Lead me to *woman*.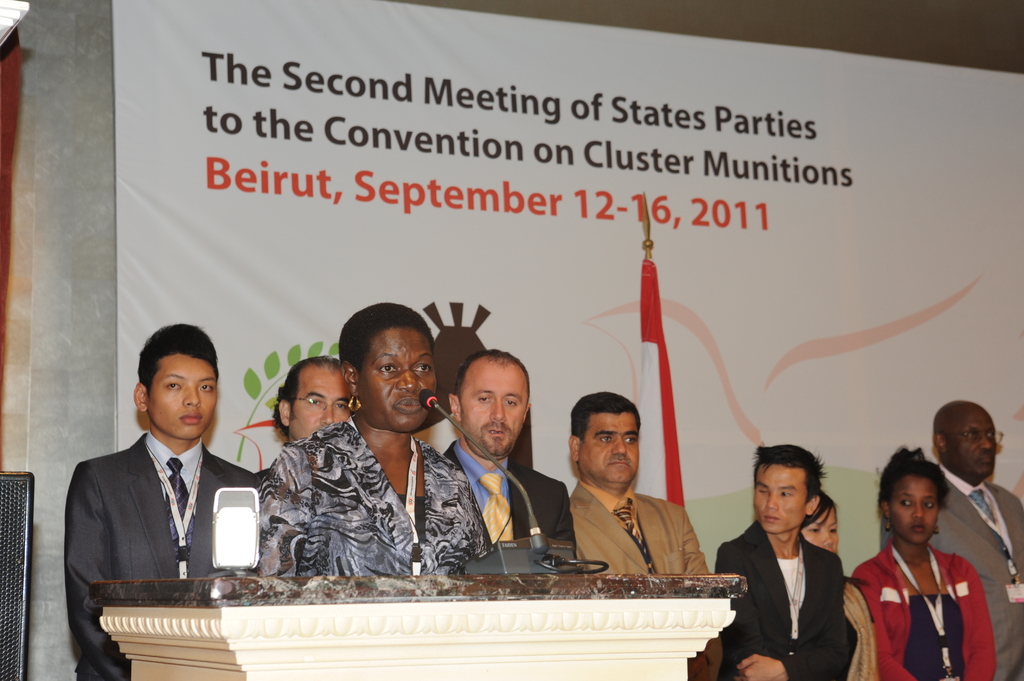
Lead to 858, 445, 1004, 680.
